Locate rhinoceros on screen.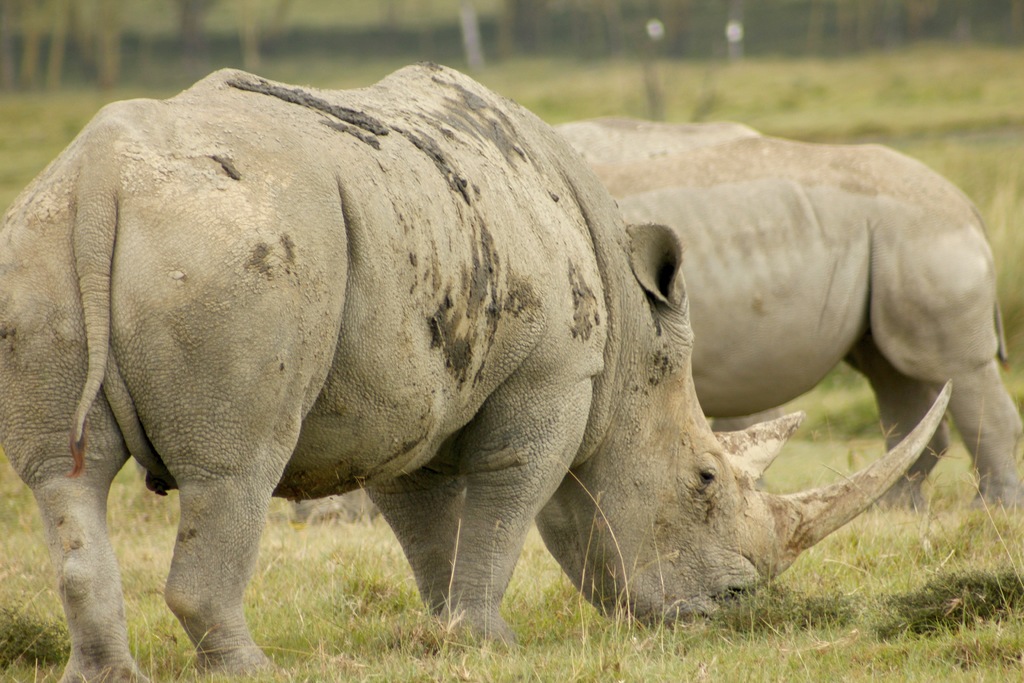
On screen at [0,62,951,682].
